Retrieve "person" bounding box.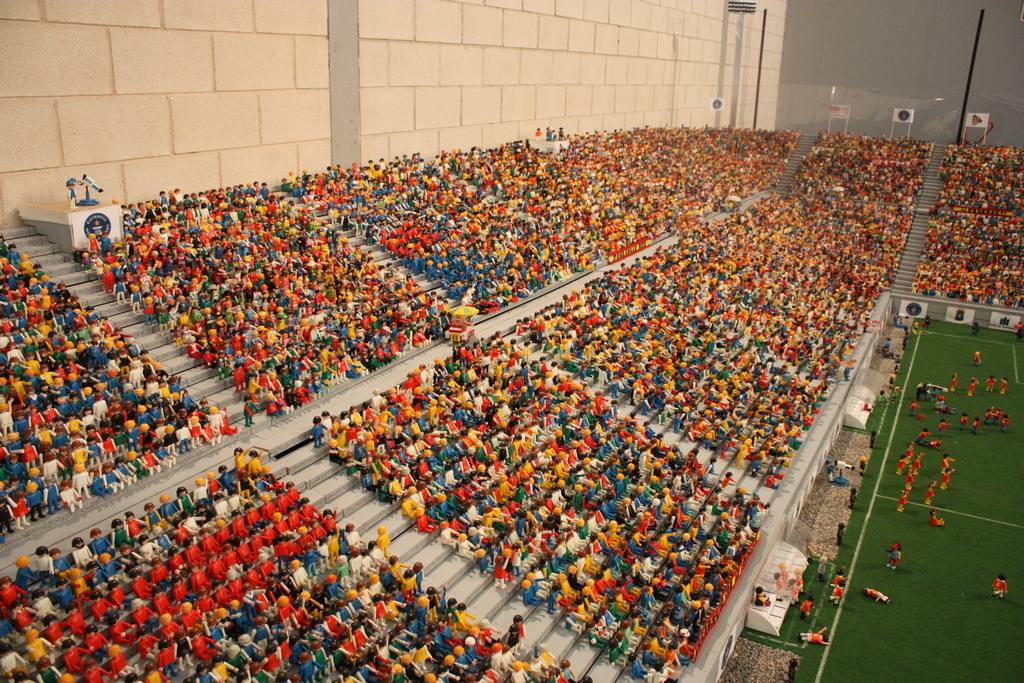
Bounding box: [925,484,932,507].
